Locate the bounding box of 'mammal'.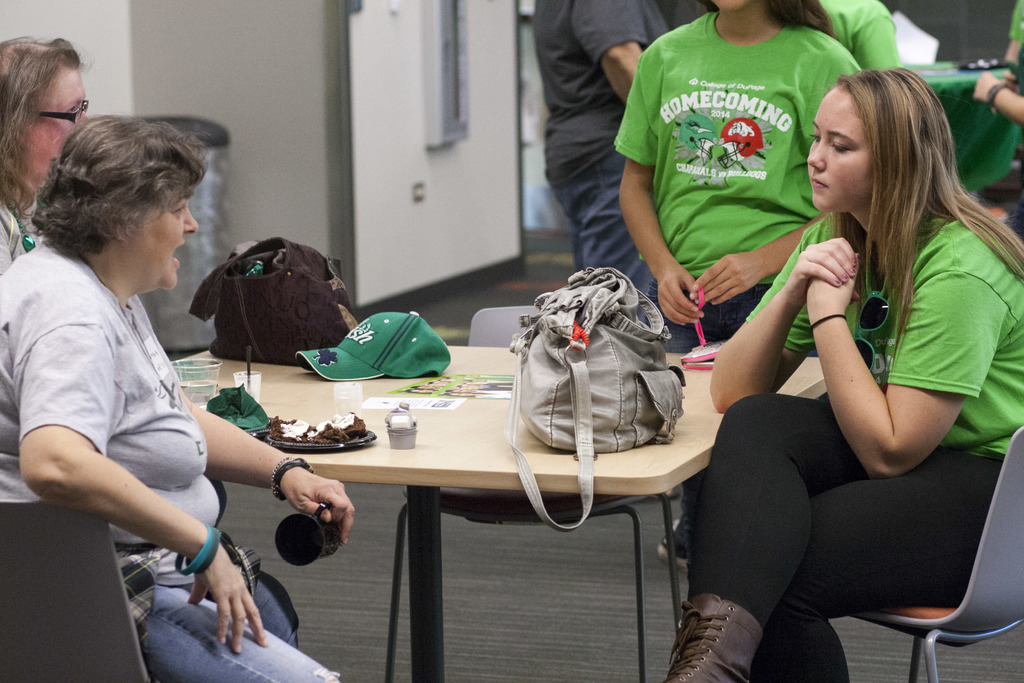
Bounding box: (971, 73, 1023, 124).
